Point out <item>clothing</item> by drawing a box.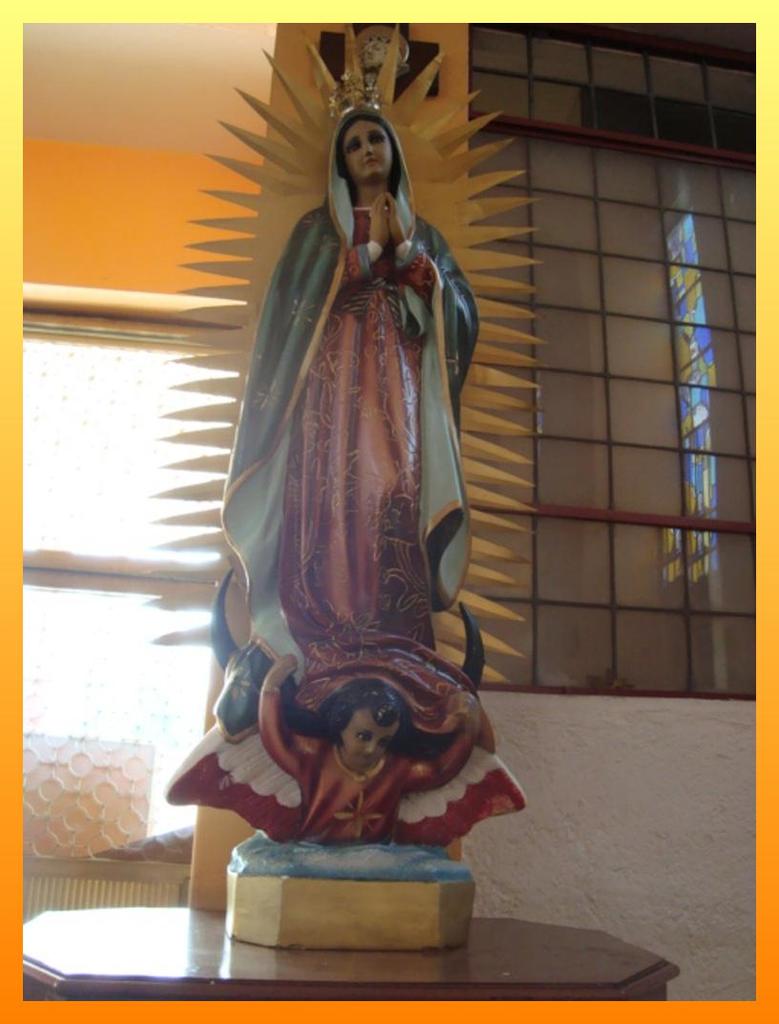
[206,89,498,850].
